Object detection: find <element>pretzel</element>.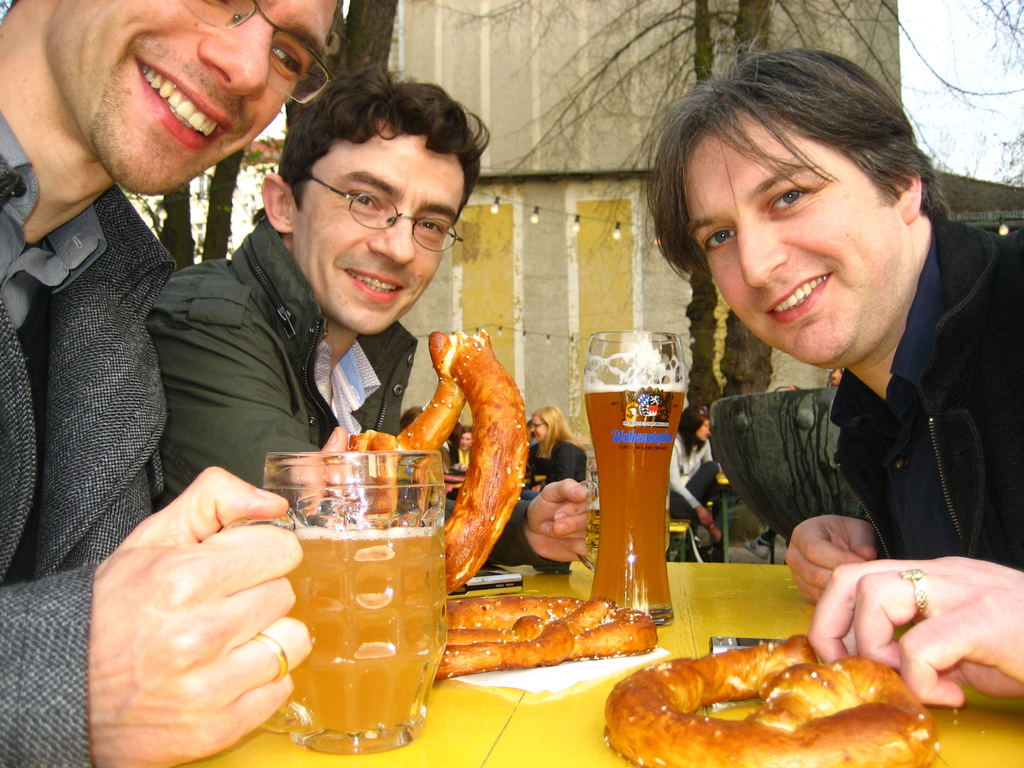
detection(344, 325, 532, 593).
